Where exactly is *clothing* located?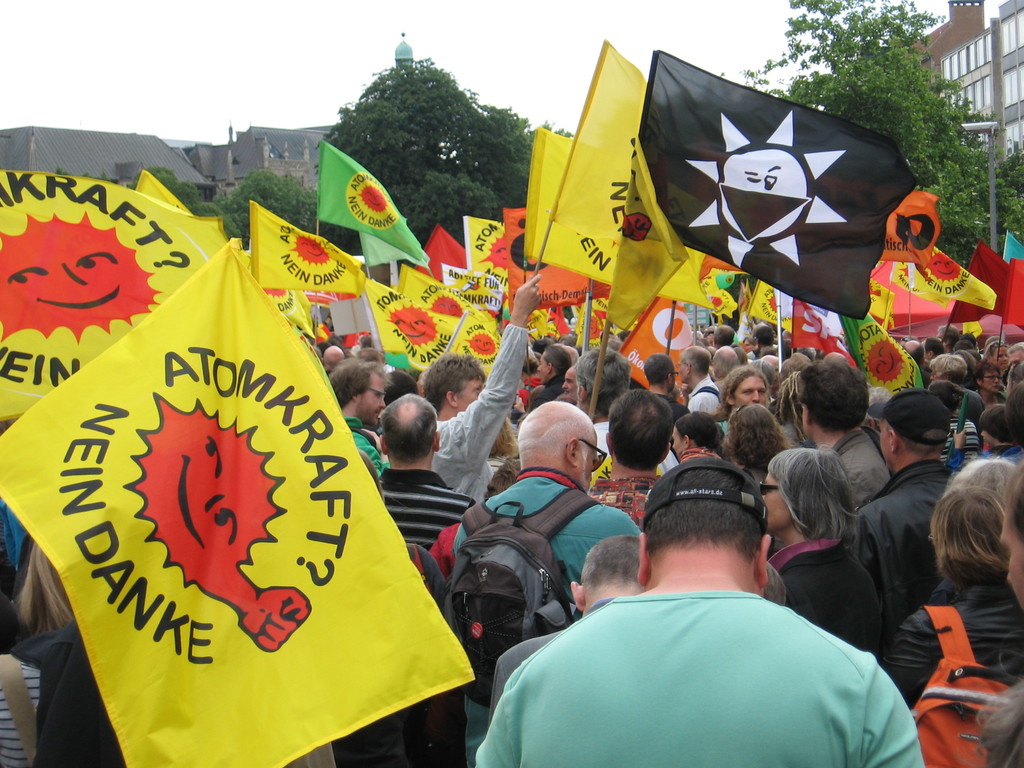
Its bounding box is box(329, 547, 465, 767).
